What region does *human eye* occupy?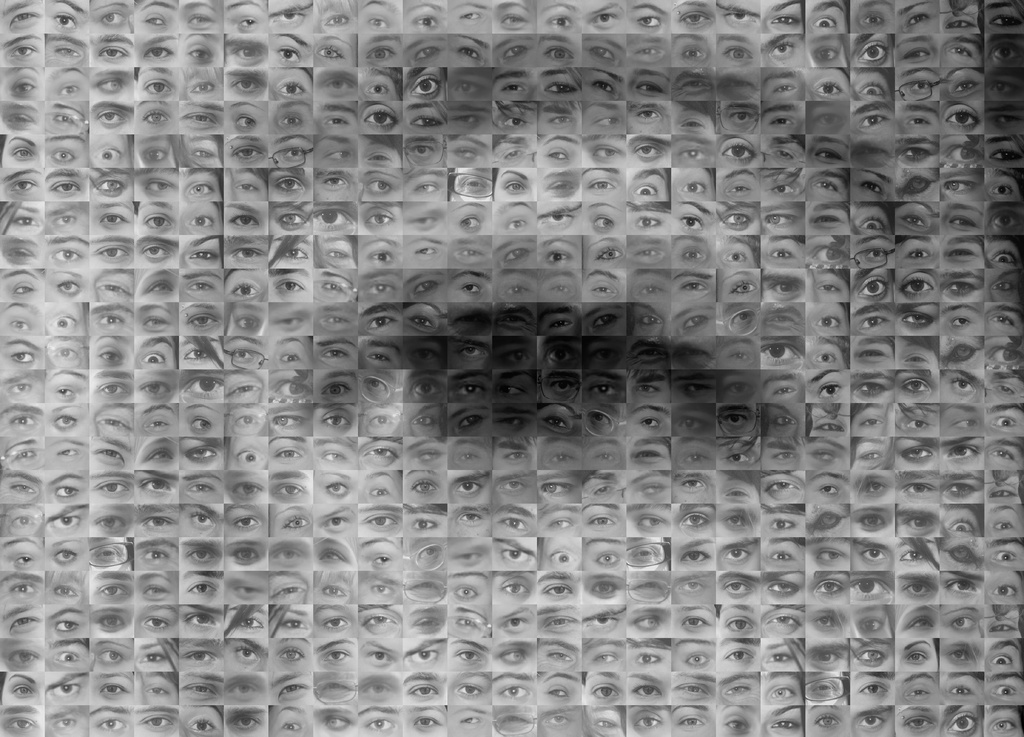
select_region(860, 314, 888, 333).
